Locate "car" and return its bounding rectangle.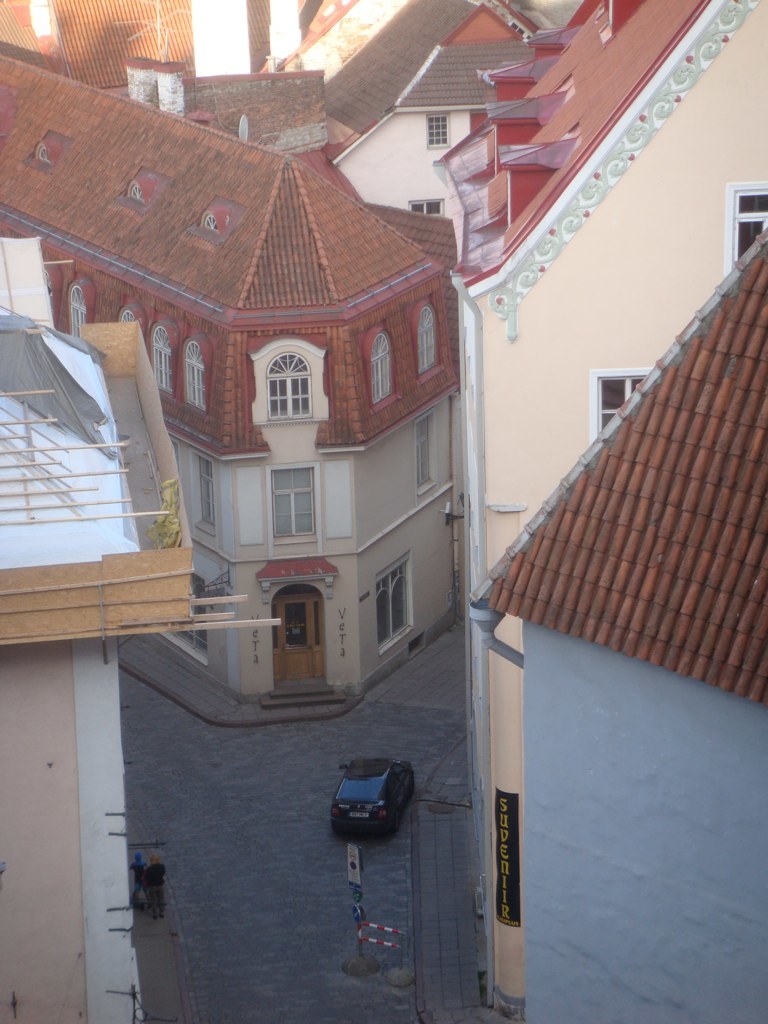
pyautogui.locateOnScreen(317, 760, 420, 850).
